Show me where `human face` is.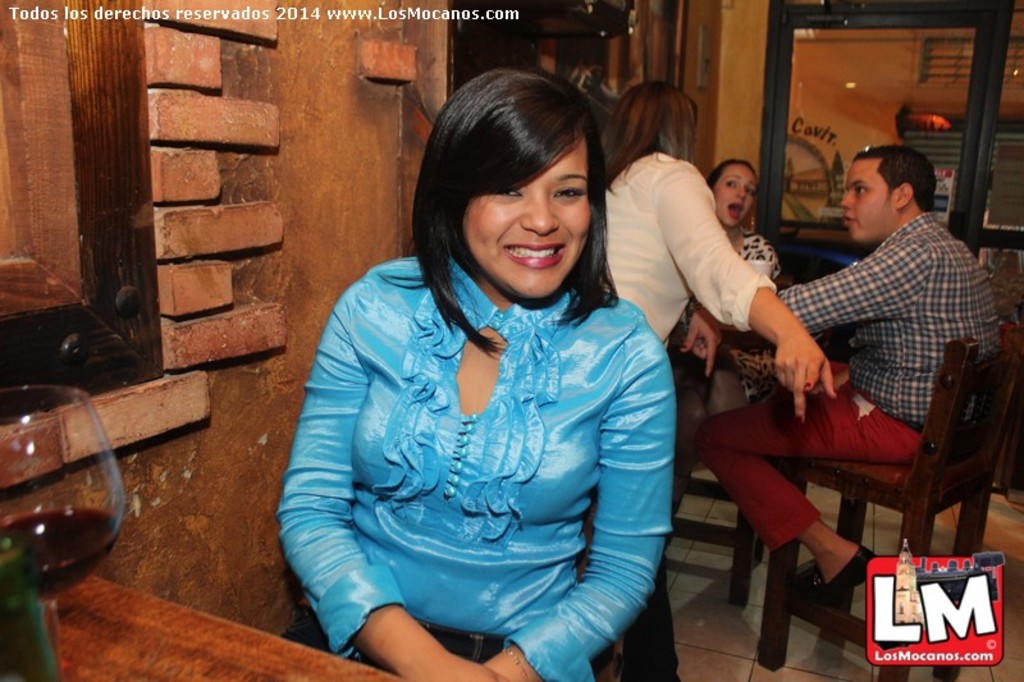
`human face` is at left=717, top=165, right=759, bottom=230.
